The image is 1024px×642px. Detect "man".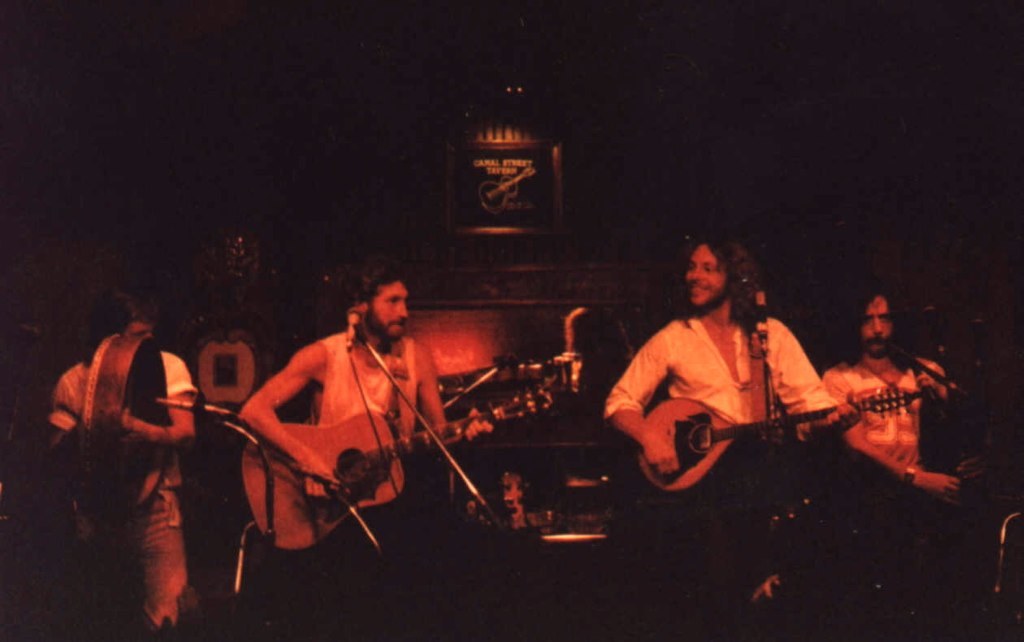
Detection: 825,286,968,499.
